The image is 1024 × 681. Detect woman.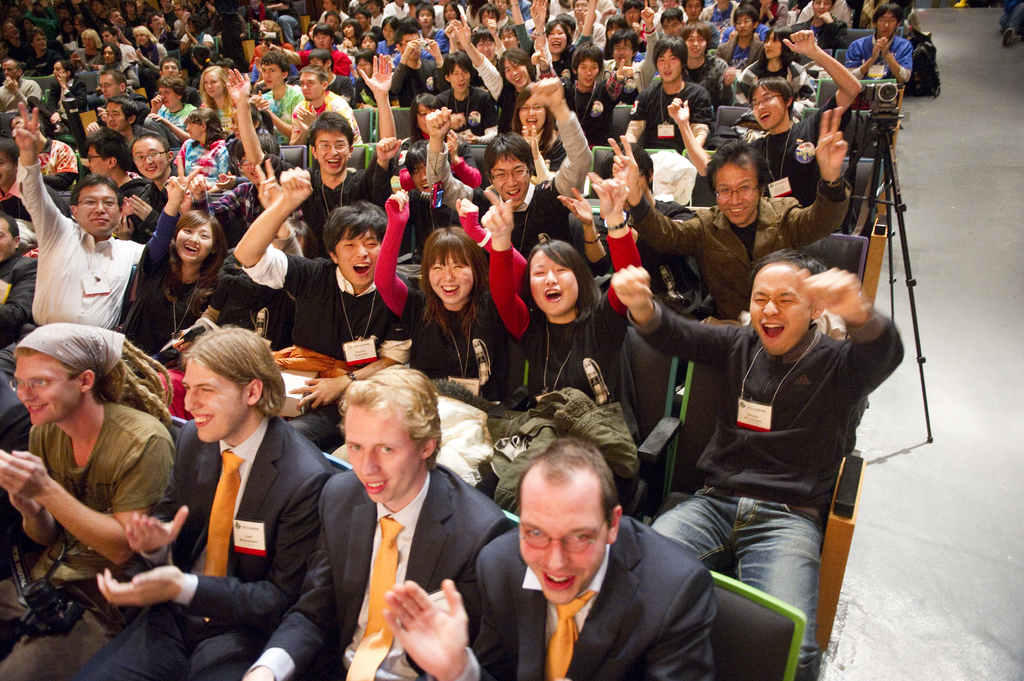
Detection: select_region(433, 1, 468, 30).
